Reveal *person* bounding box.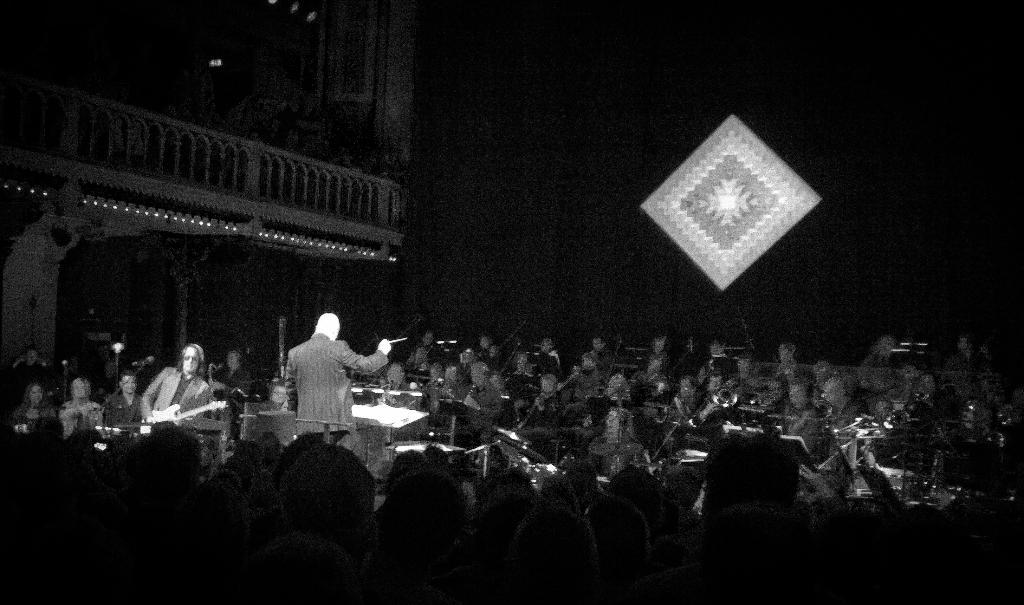
Revealed: (x1=284, y1=311, x2=371, y2=437).
